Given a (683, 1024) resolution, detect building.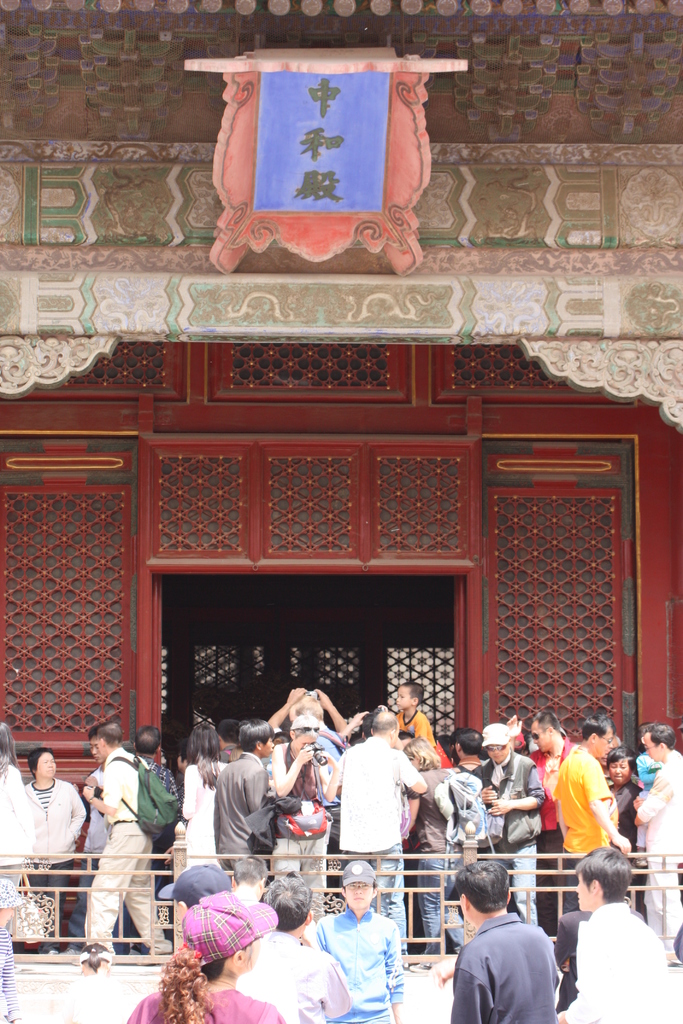
bbox=(0, 0, 682, 956).
